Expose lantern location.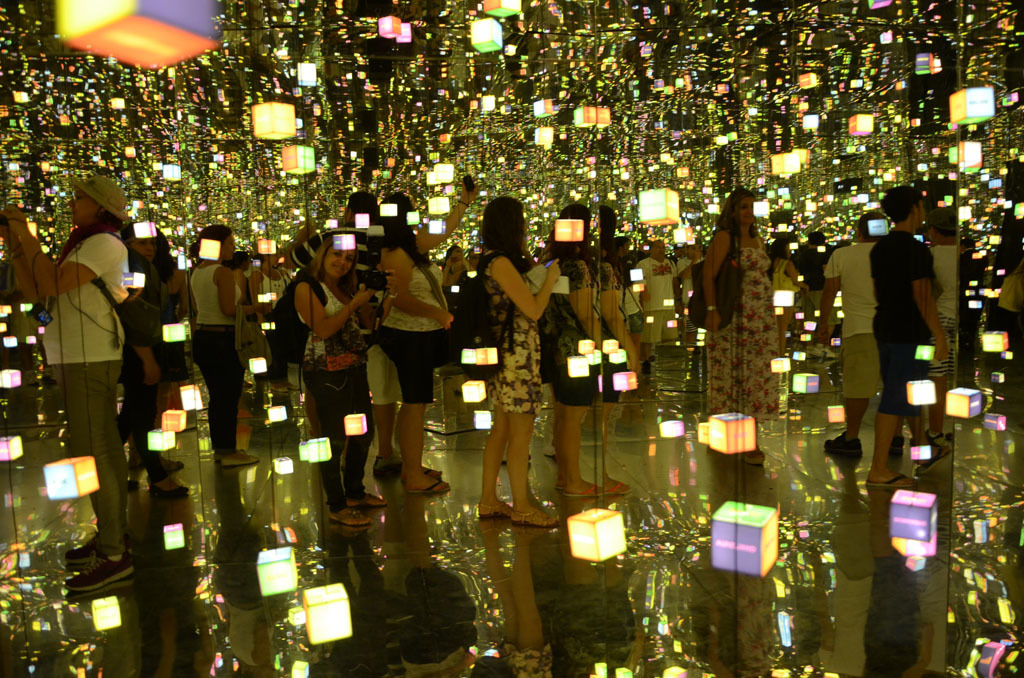
Exposed at rect(568, 358, 589, 374).
